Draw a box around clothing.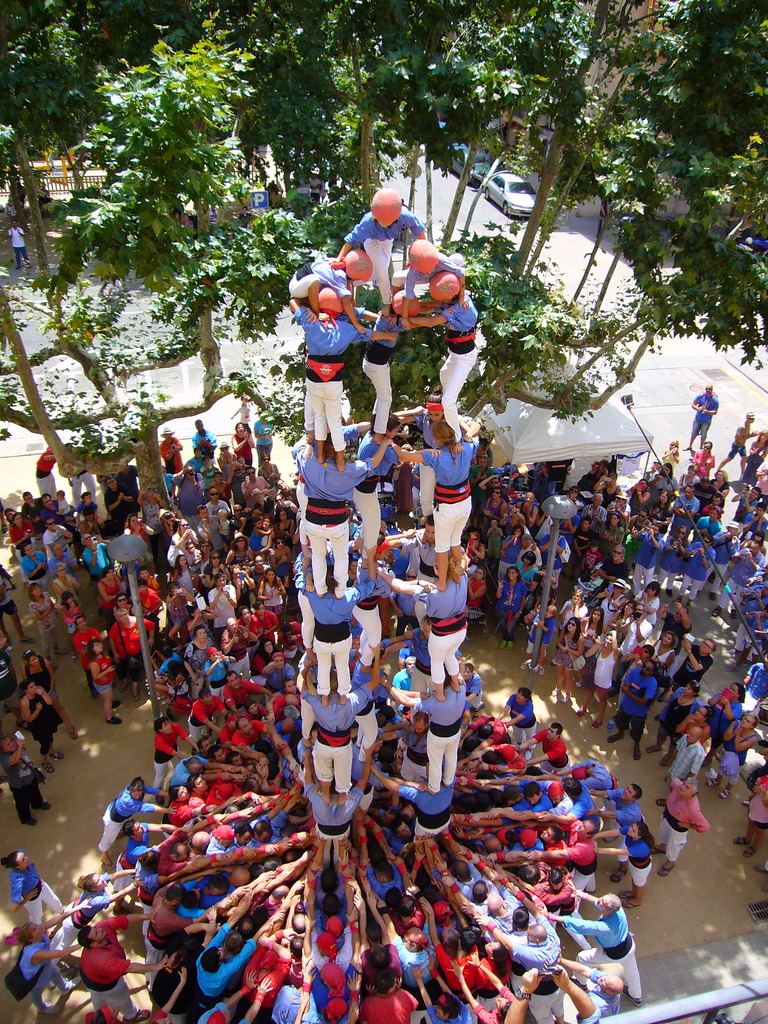
[196, 516, 225, 560].
